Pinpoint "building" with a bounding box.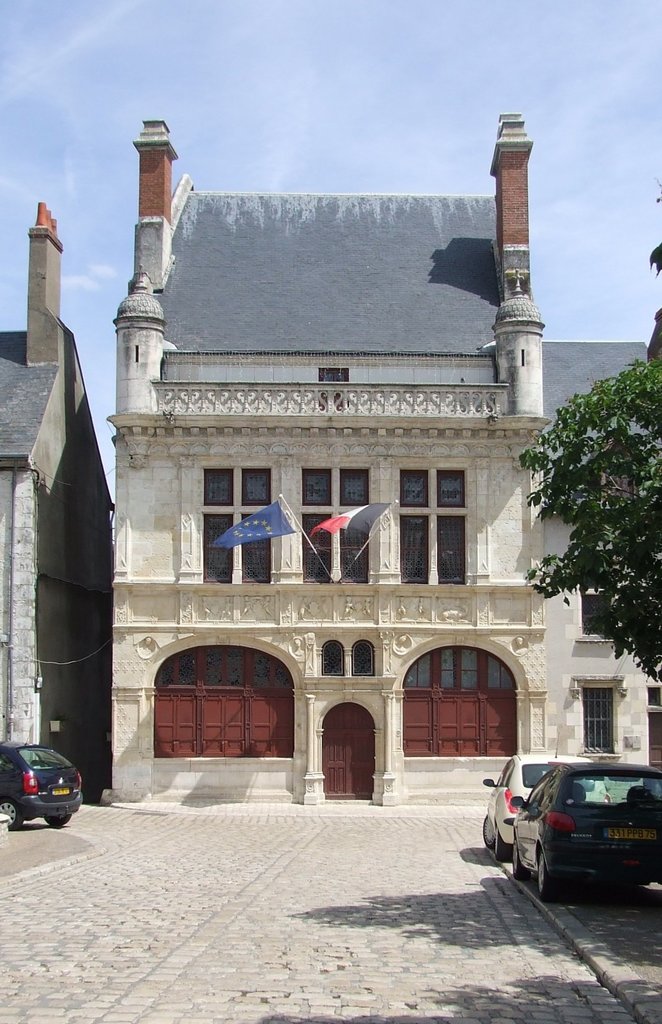
x1=0, y1=213, x2=111, y2=797.
